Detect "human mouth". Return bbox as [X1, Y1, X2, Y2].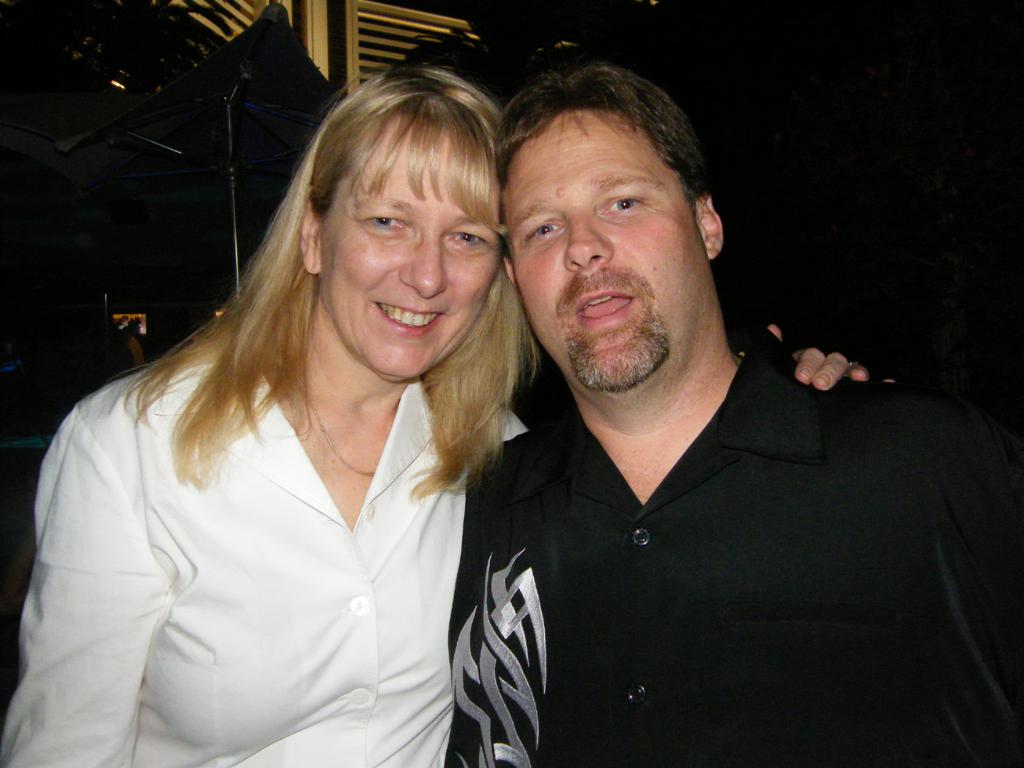
[575, 286, 637, 329].
